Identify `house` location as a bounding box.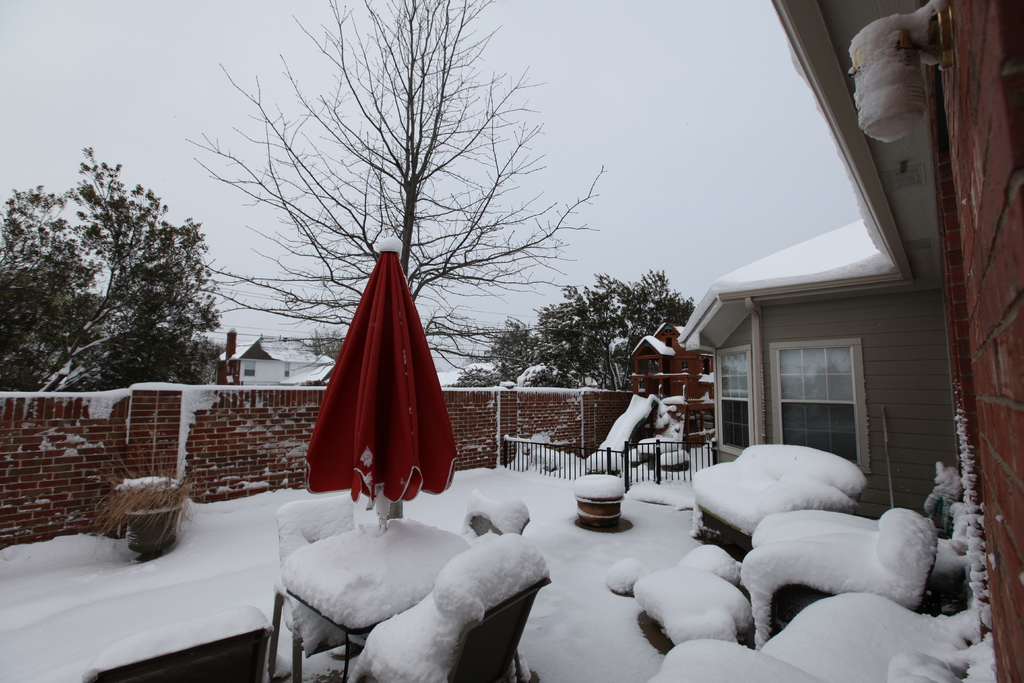
box=[227, 331, 330, 386].
